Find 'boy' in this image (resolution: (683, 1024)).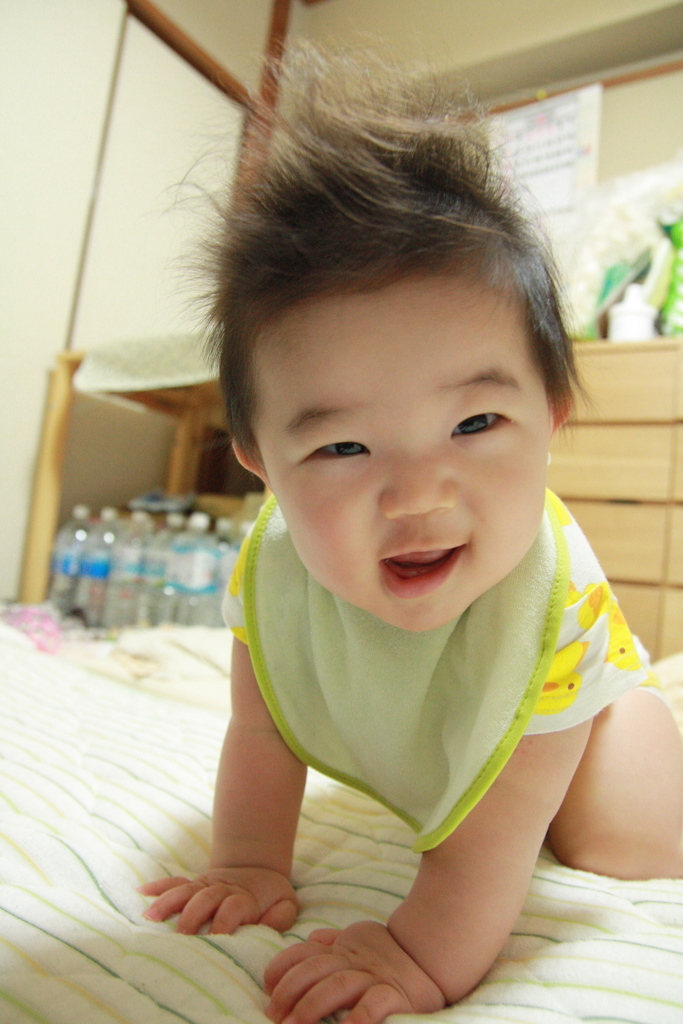
x1=119, y1=29, x2=682, y2=1023.
